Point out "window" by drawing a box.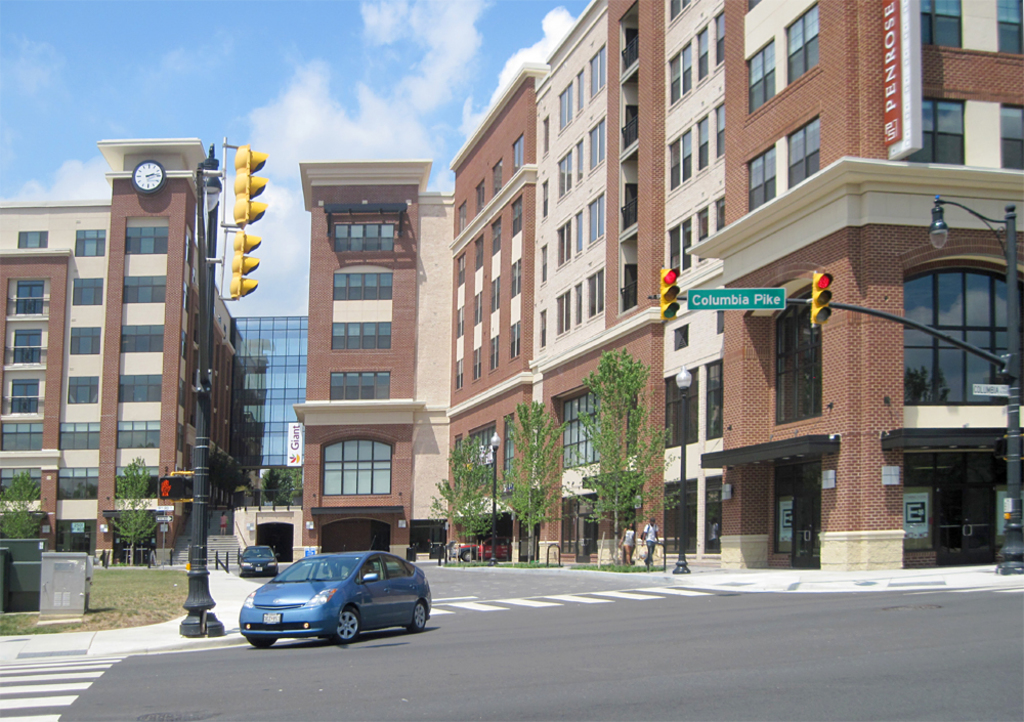
<box>333,223,395,248</box>.
